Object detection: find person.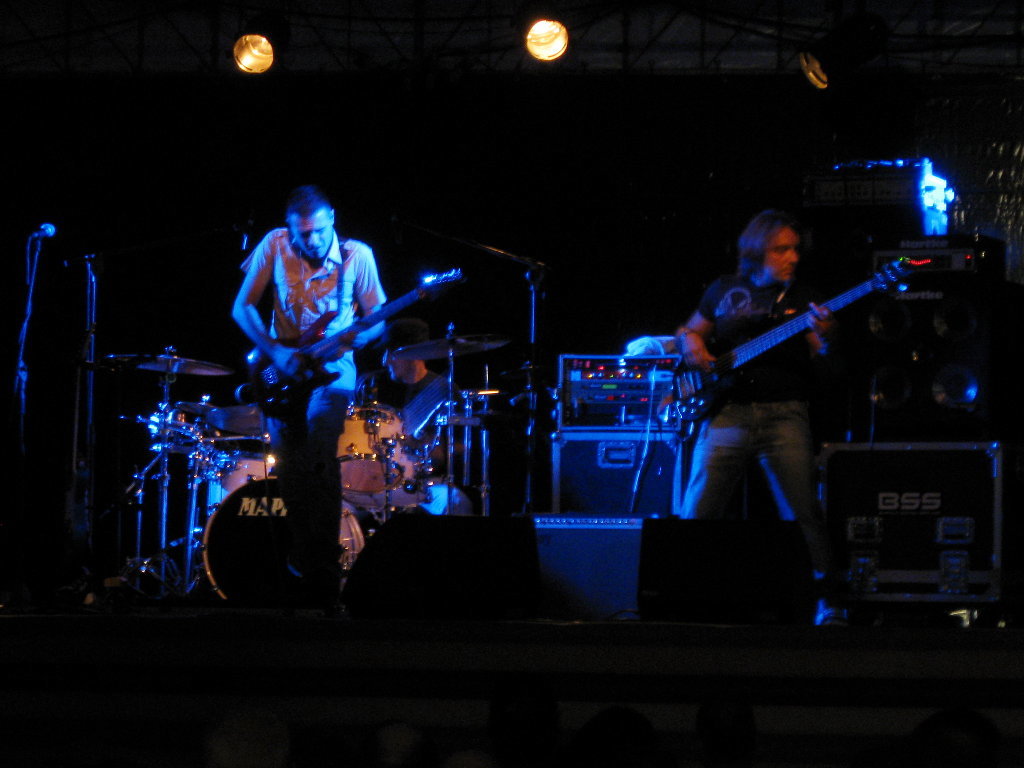
207,153,399,578.
